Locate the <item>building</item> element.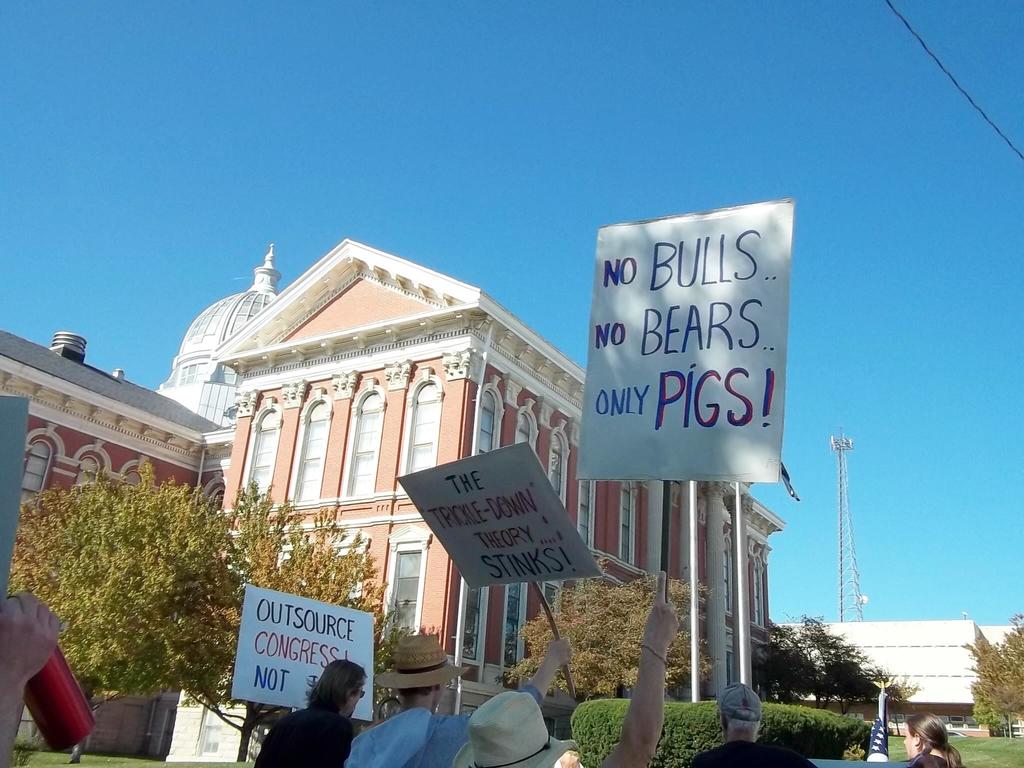
Element bbox: 0, 244, 788, 712.
